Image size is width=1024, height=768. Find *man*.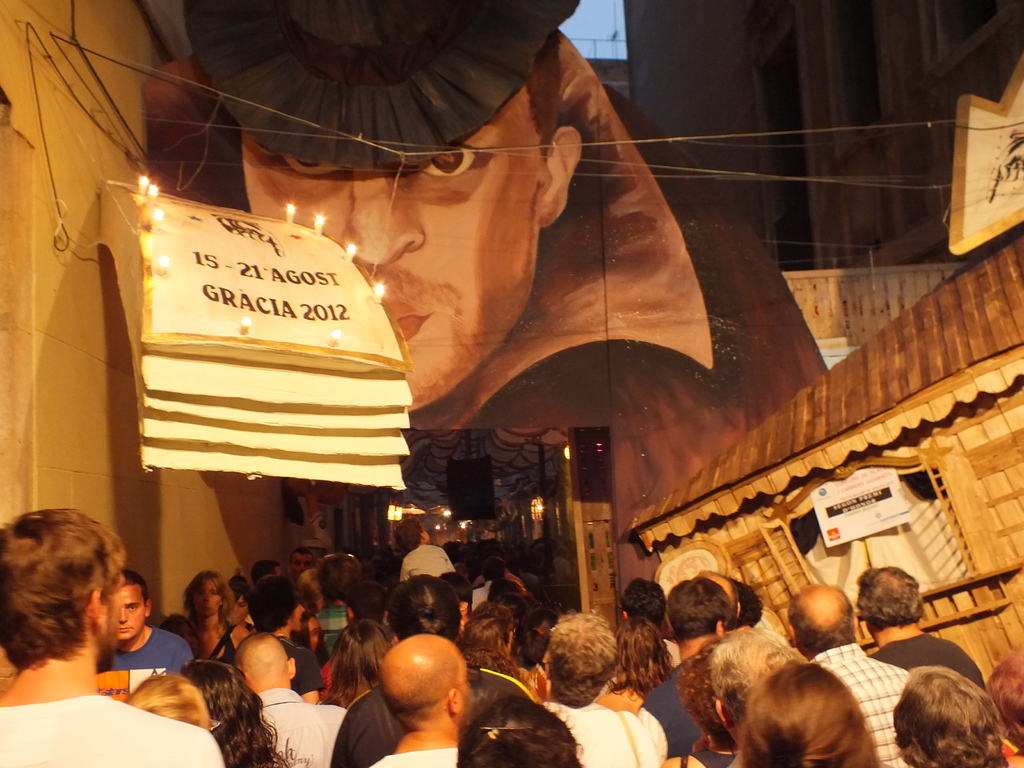
x1=703, y1=565, x2=748, y2=636.
